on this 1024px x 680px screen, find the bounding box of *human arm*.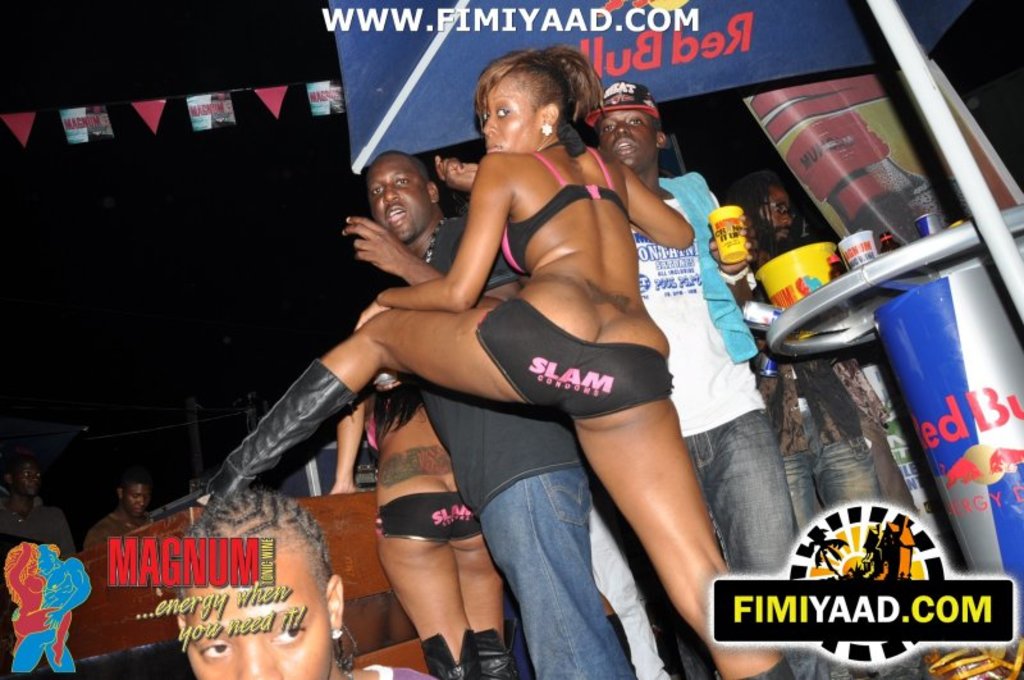
Bounding box: (58,515,73,557).
